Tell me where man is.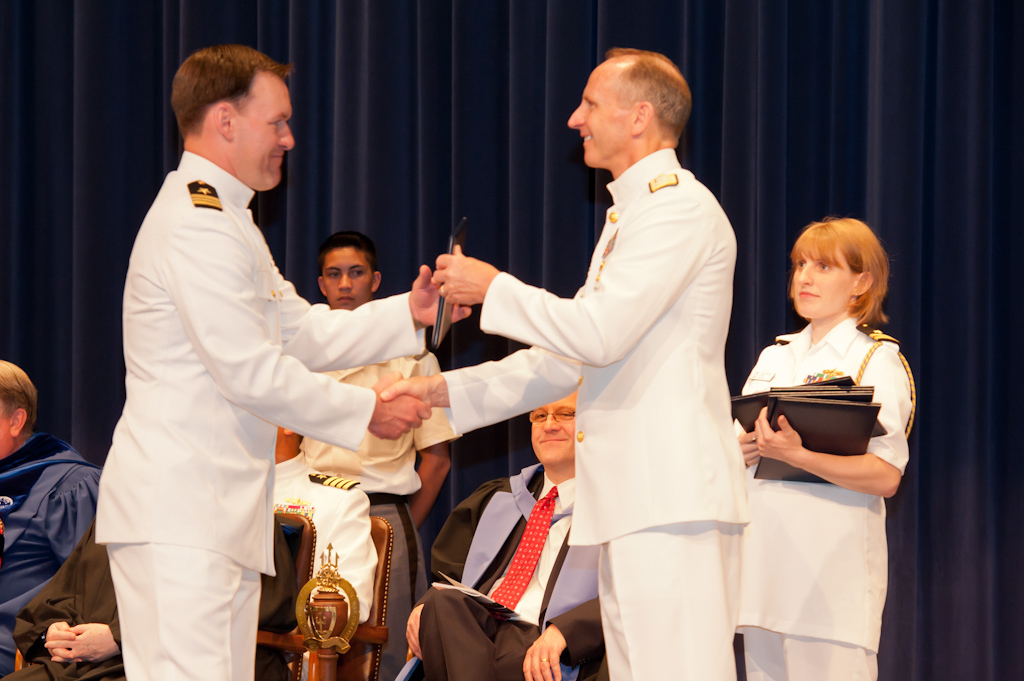
man is at 404/378/608/680.
